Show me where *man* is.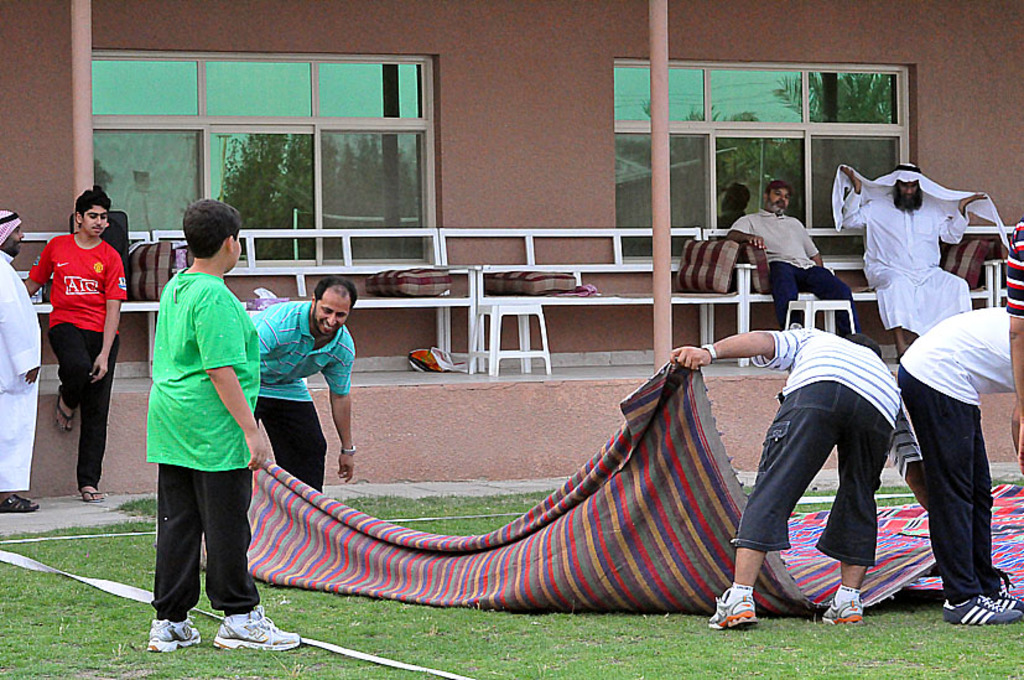
*man* is at crop(25, 188, 123, 499).
